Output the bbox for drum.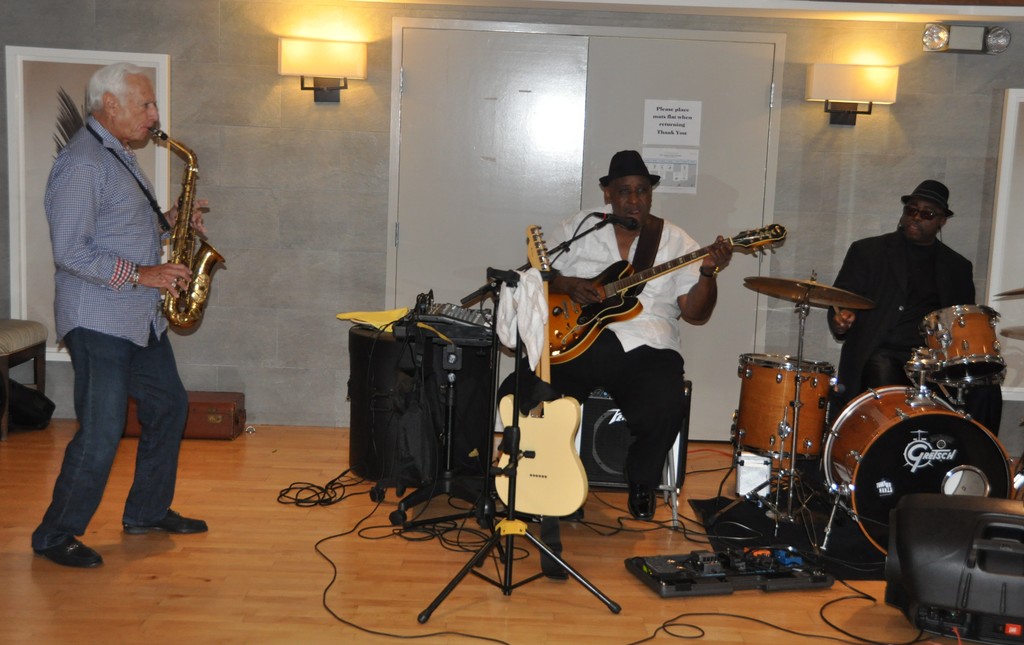
[left=822, top=381, right=1016, bottom=550].
